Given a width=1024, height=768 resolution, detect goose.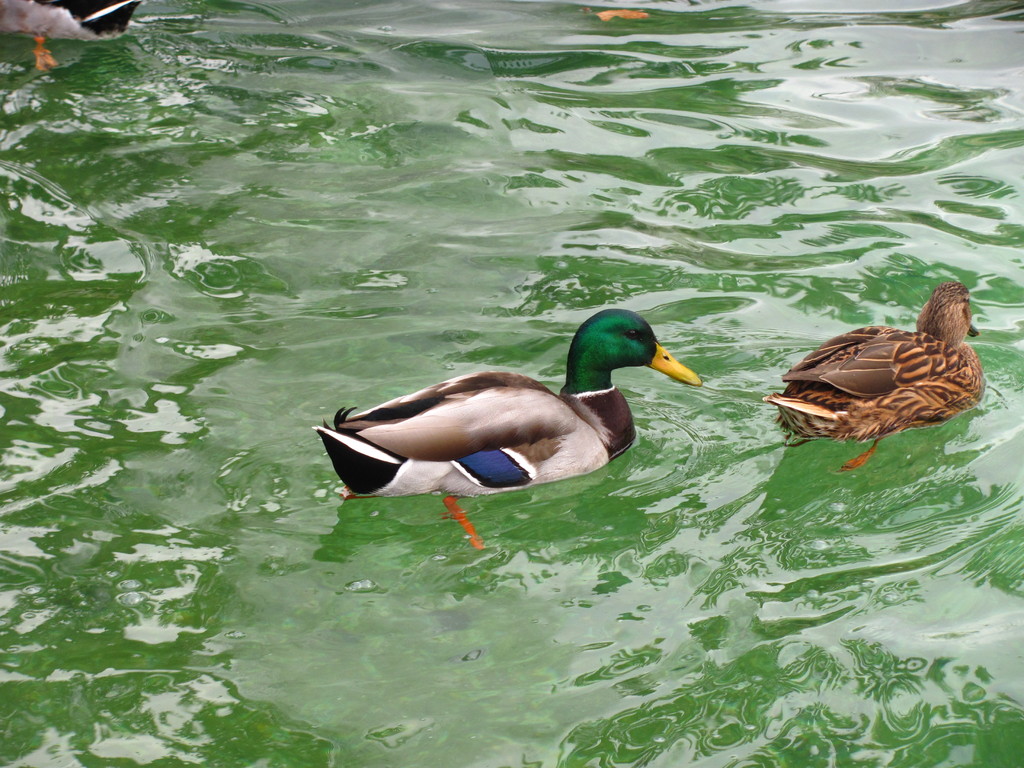
detection(314, 314, 698, 548).
